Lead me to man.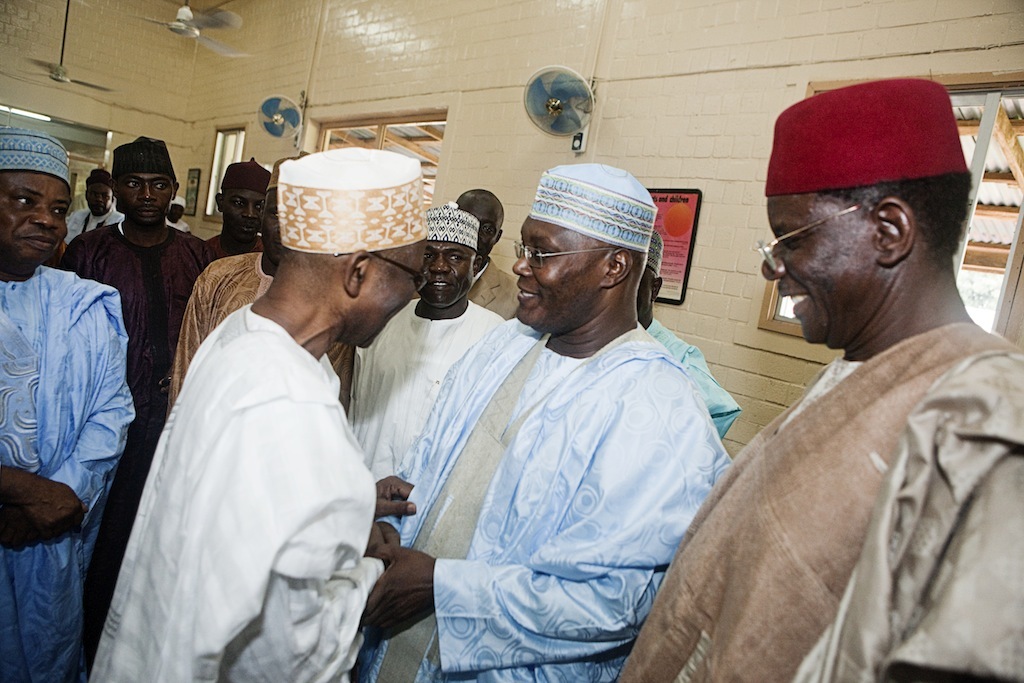
Lead to {"left": 163, "top": 157, "right": 356, "bottom": 417}.
